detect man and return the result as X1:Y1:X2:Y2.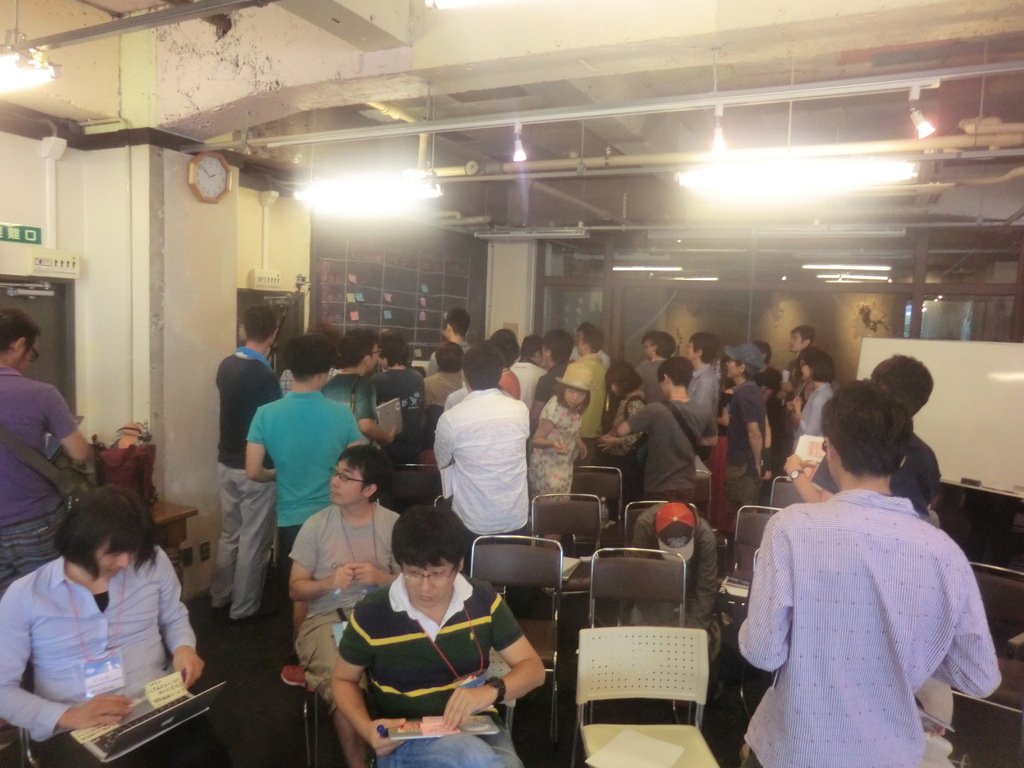
572:320:608:371.
